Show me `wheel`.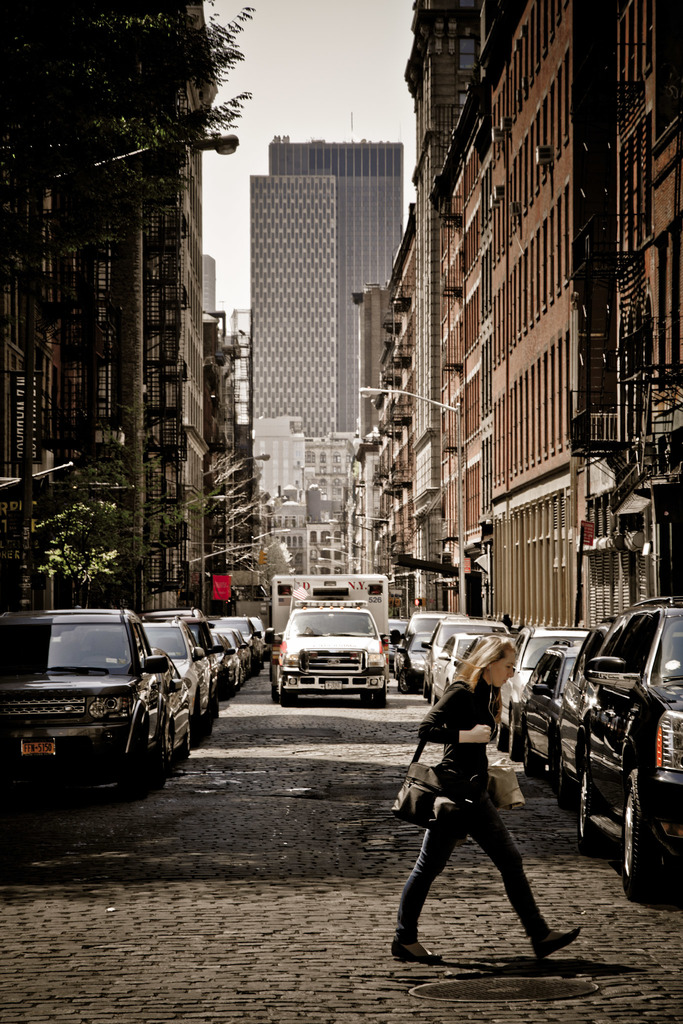
`wheel` is here: [149,741,170,792].
